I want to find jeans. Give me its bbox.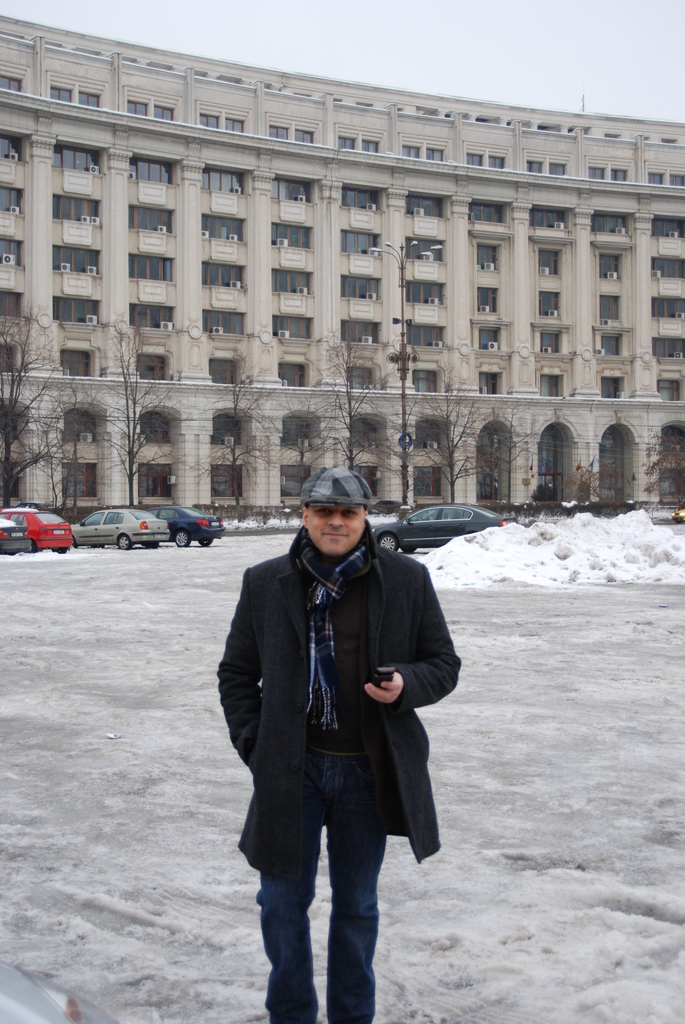
box(254, 750, 378, 1023).
